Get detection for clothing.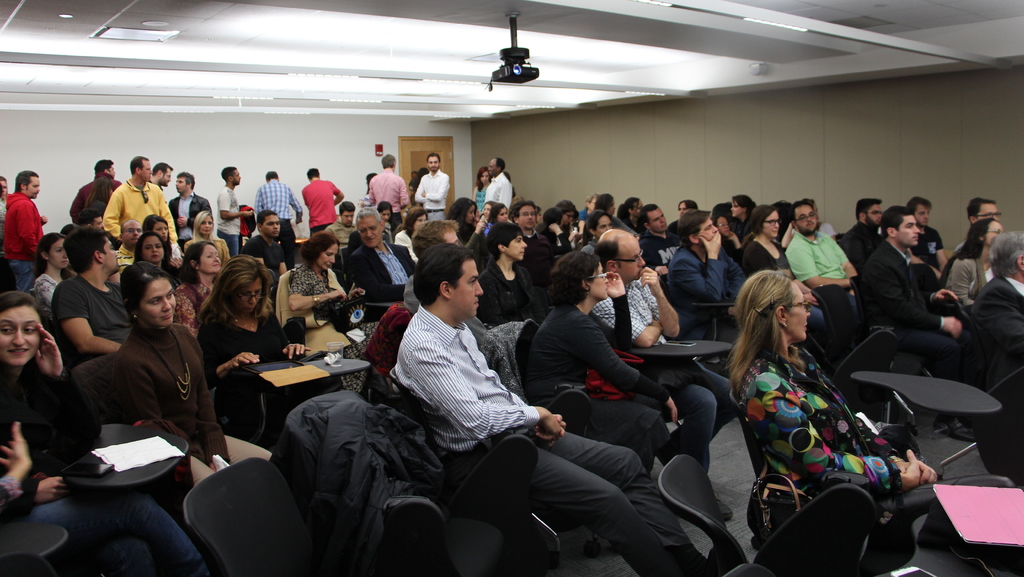
Detection: crop(412, 165, 452, 222).
